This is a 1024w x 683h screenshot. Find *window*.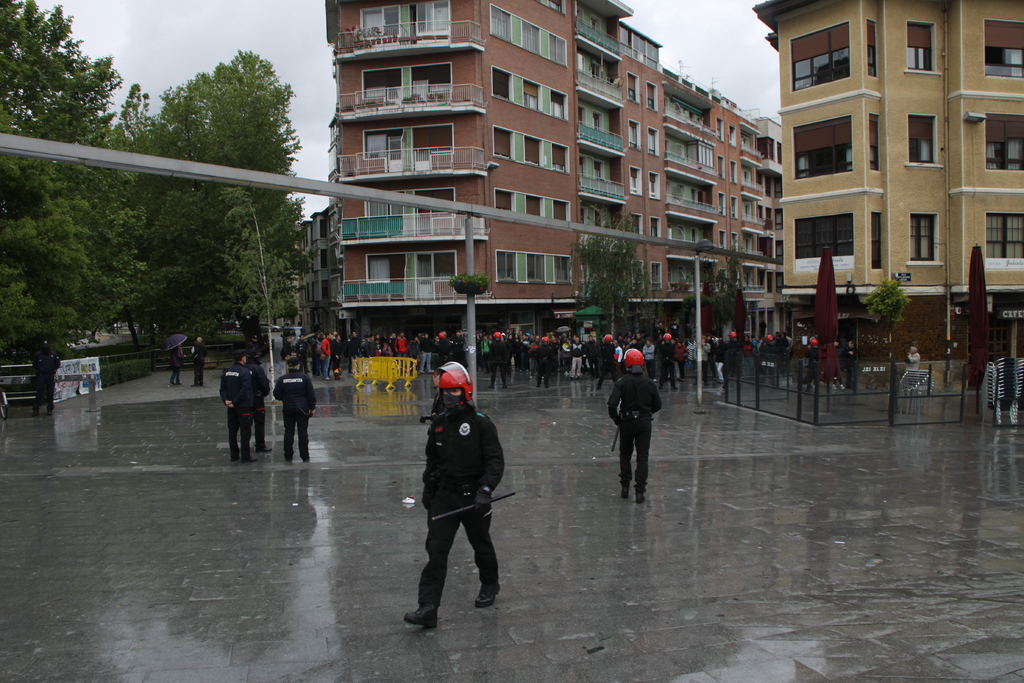
Bounding box: detection(550, 142, 572, 174).
